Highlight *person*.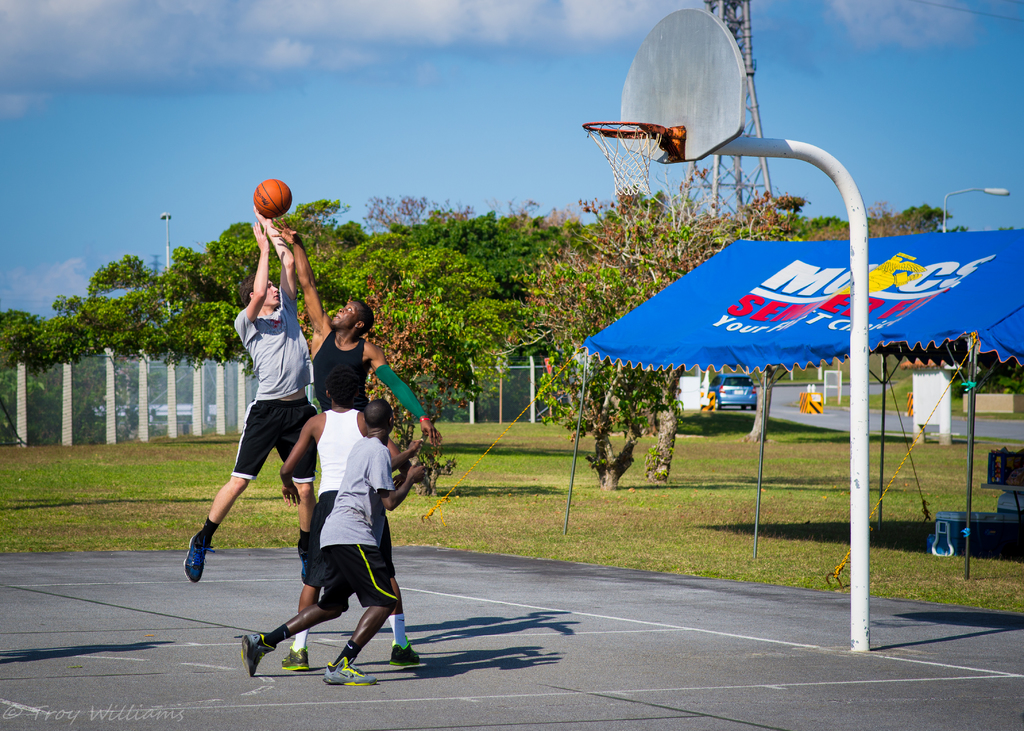
Highlighted region: pyautogui.locateOnScreen(282, 364, 424, 675).
